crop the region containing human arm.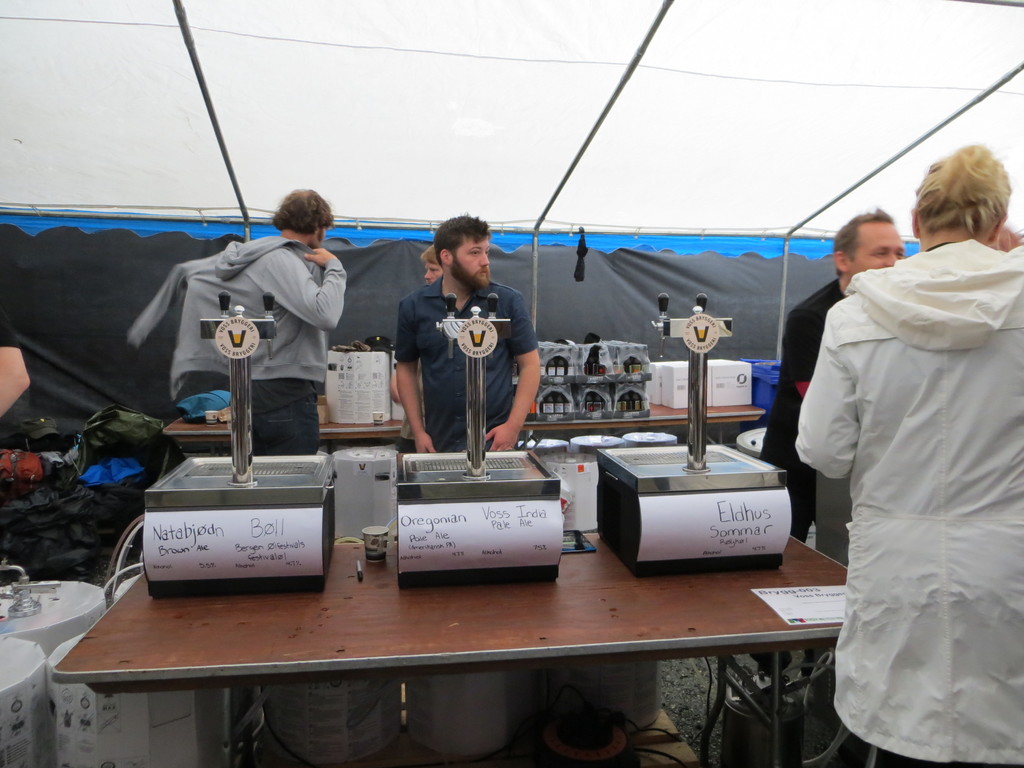
Crop region: {"left": 787, "top": 297, "right": 858, "bottom": 482}.
